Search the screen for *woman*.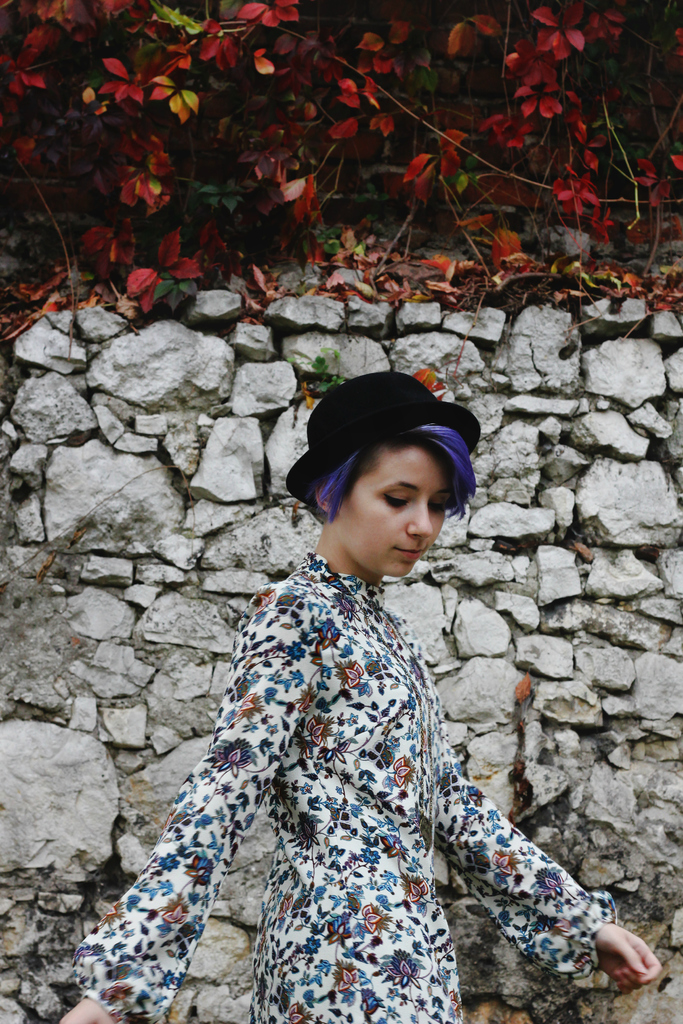
Found at [x1=99, y1=321, x2=600, y2=1023].
